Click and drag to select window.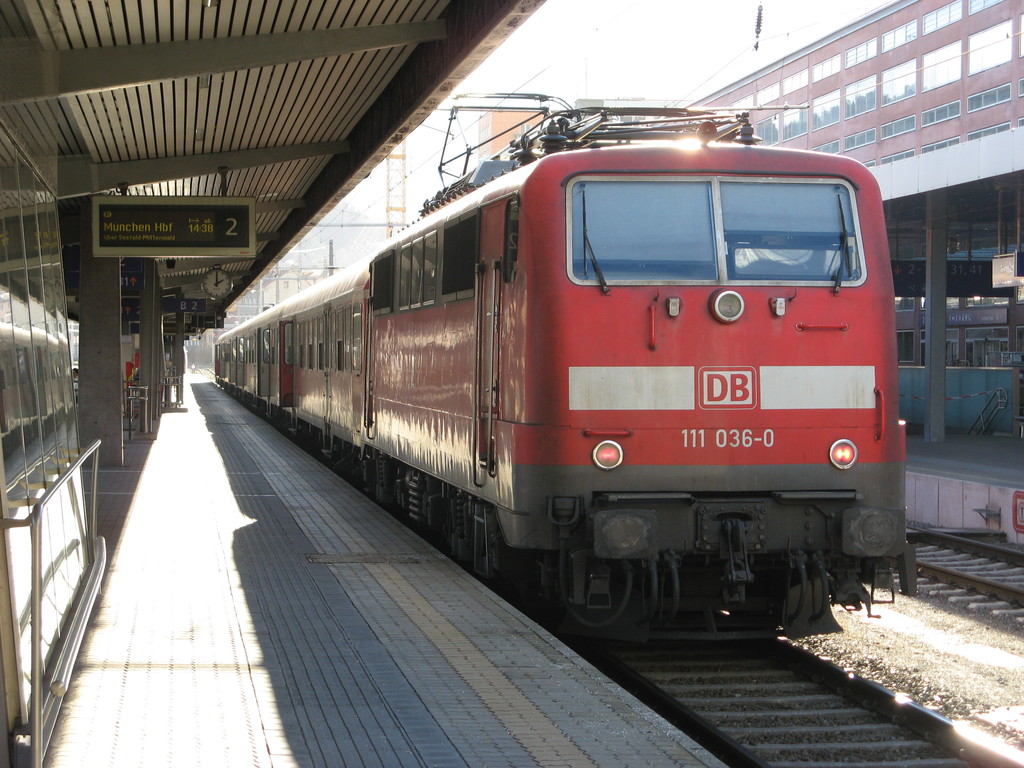
Selection: (x1=964, y1=20, x2=1013, y2=113).
